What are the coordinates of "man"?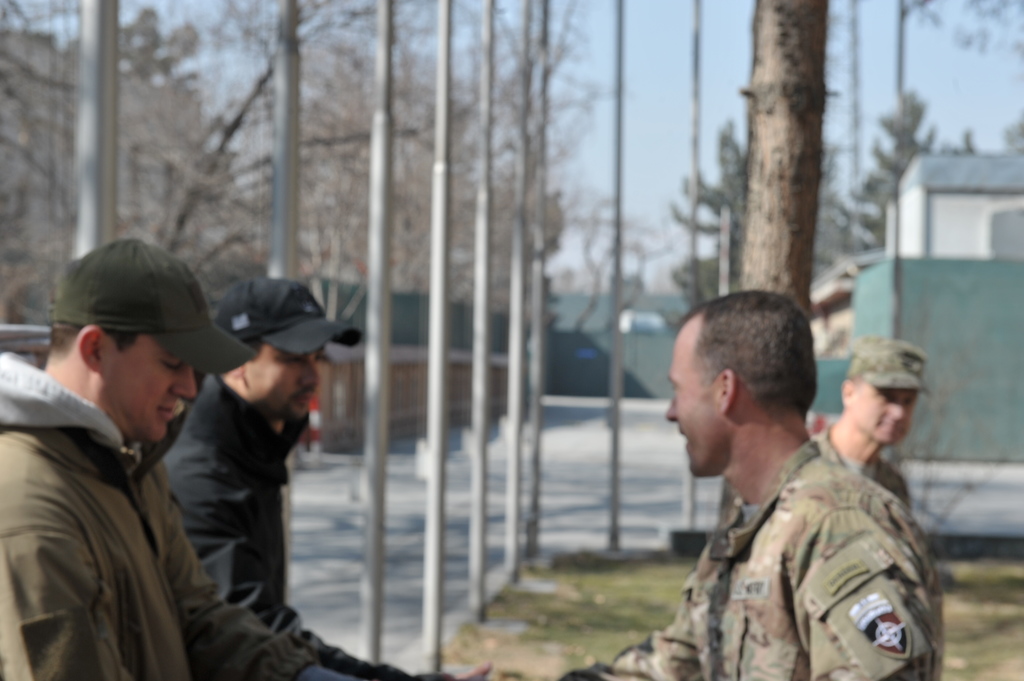
bbox=[810, 341, 932, 509].
